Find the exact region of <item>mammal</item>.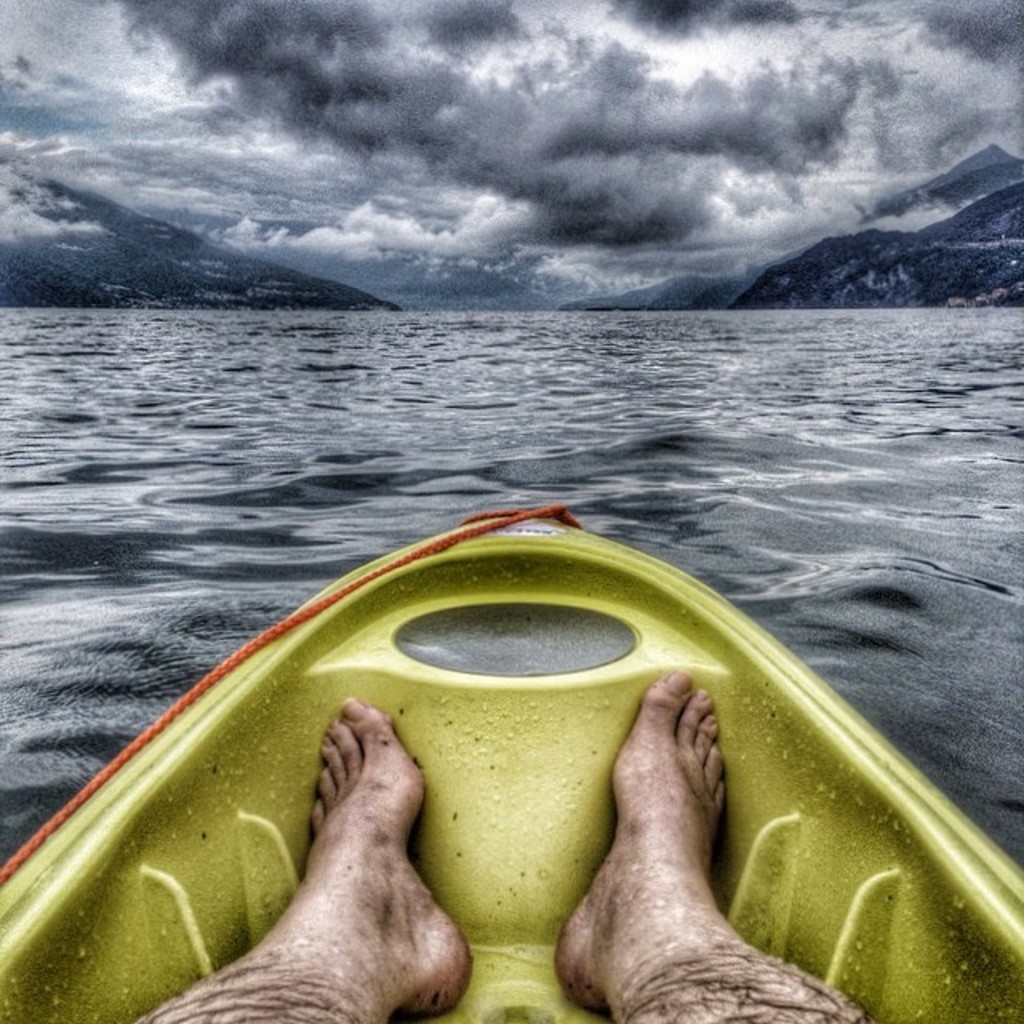
Exact region: 62:699:950:1022.
